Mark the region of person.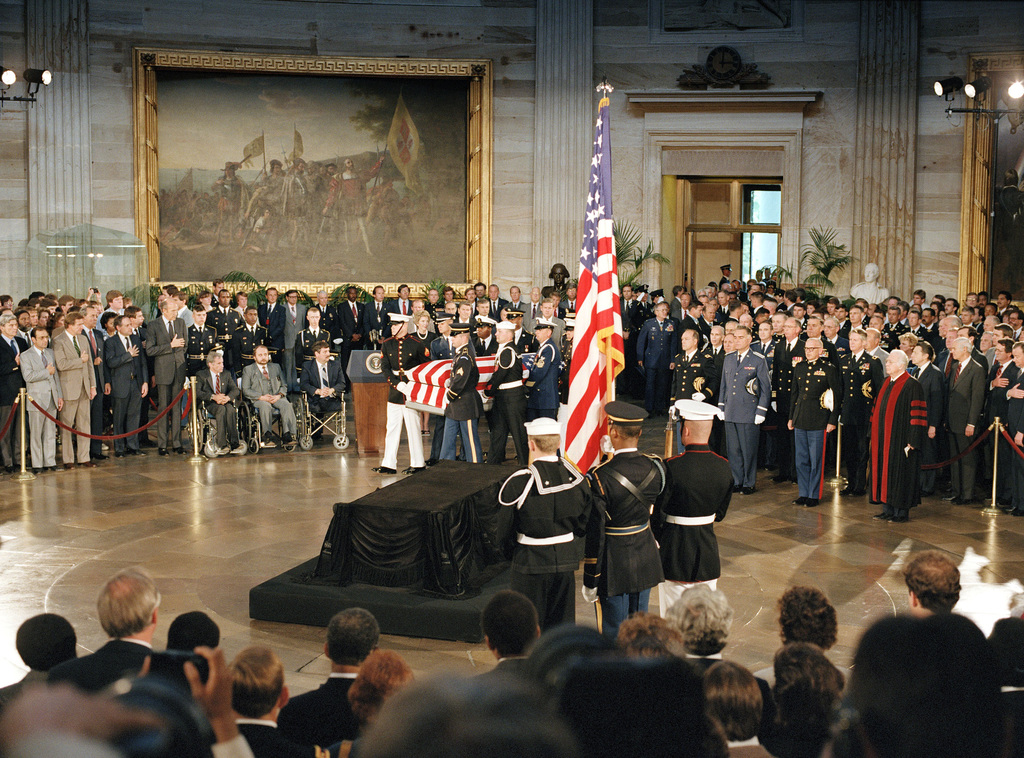
Region: (left=58, top=313, right=95, bottom=467).
